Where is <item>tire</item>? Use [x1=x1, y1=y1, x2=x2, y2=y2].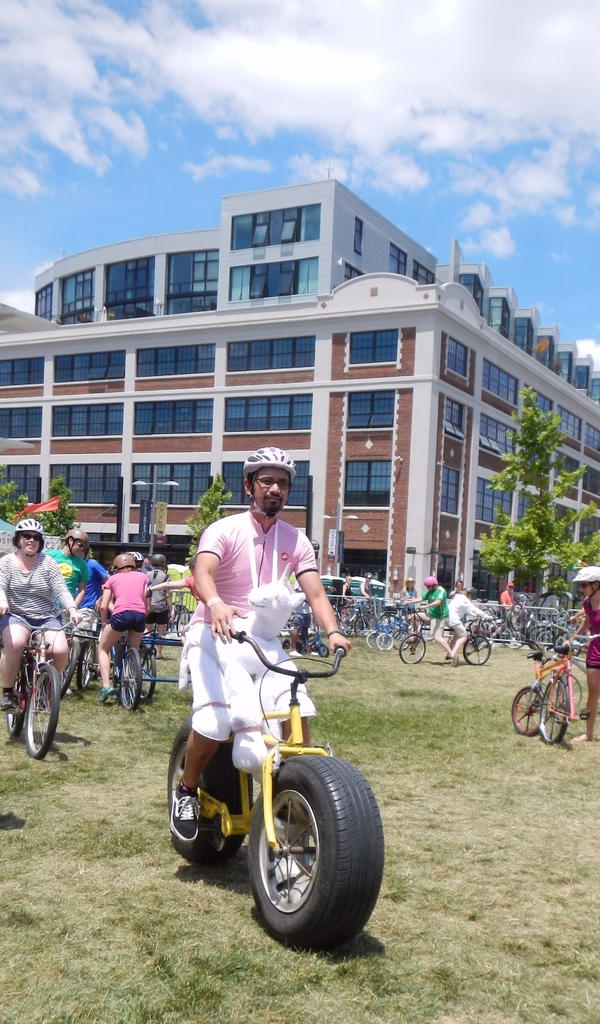
[x1=375, y1=630, x2=394, y2=650].
